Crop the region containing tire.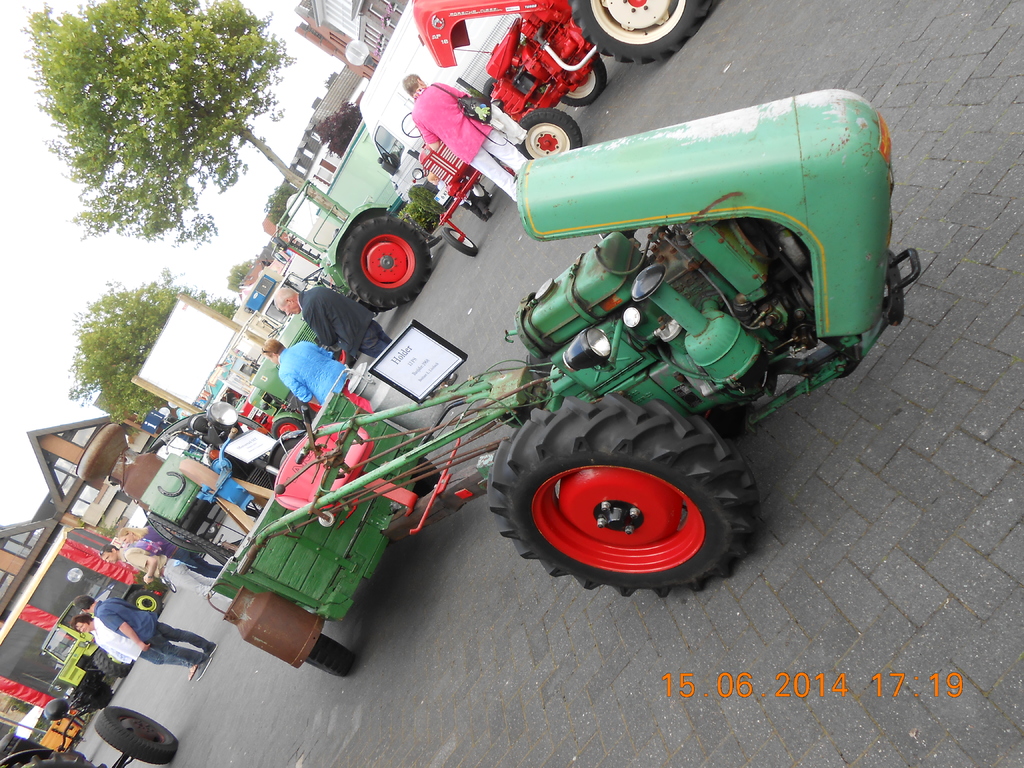
Crop region: bbox(0, 752, 95, 767).
